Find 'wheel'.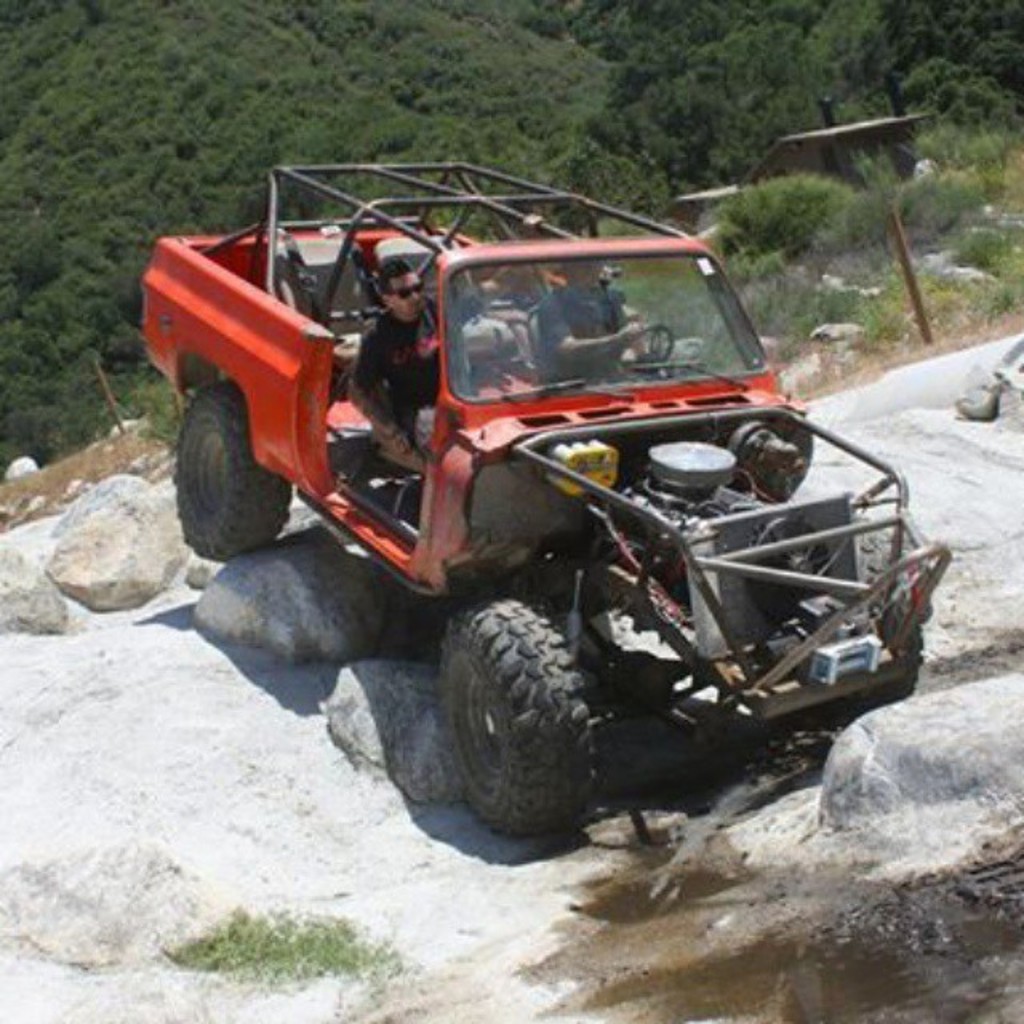
[611,325,666,360].
